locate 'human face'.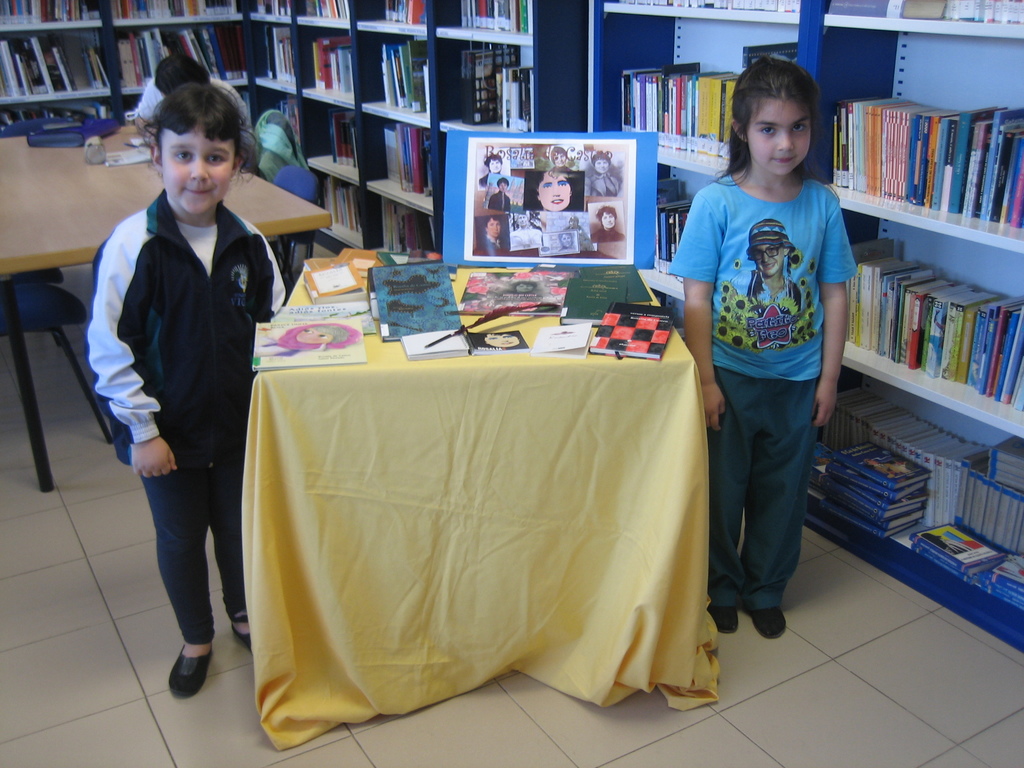
Bounding box: Rect(487, 332, 518, 349).
